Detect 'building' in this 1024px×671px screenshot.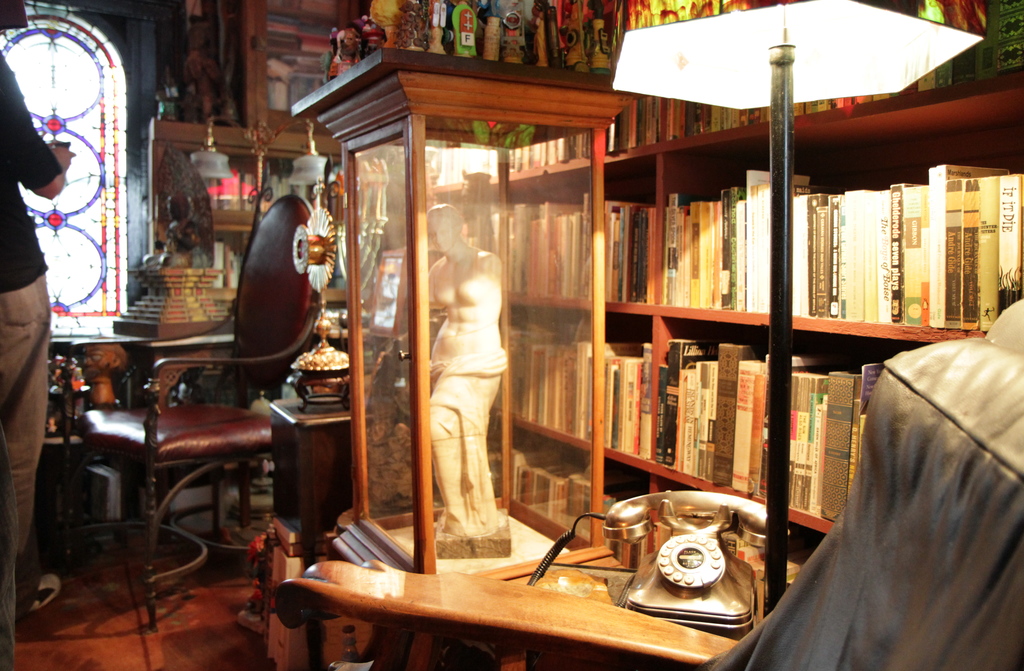
Detection: (0,0,1023,670).
